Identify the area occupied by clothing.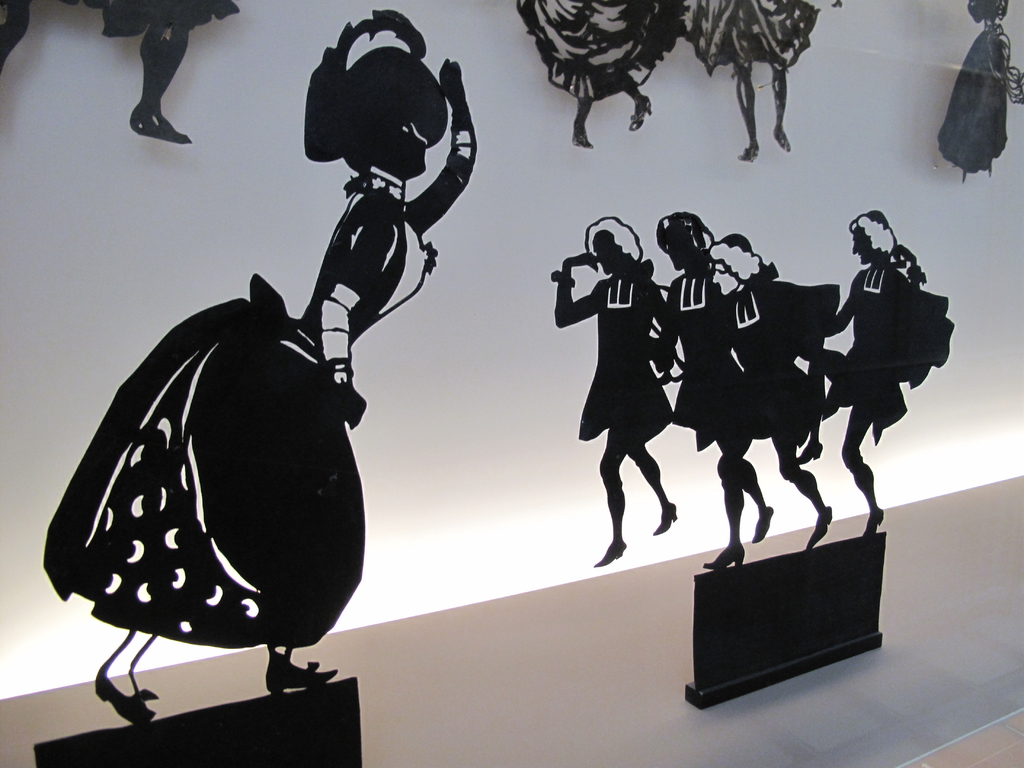
Area: <bbox>733, 270, 833, 450</bbox>.
